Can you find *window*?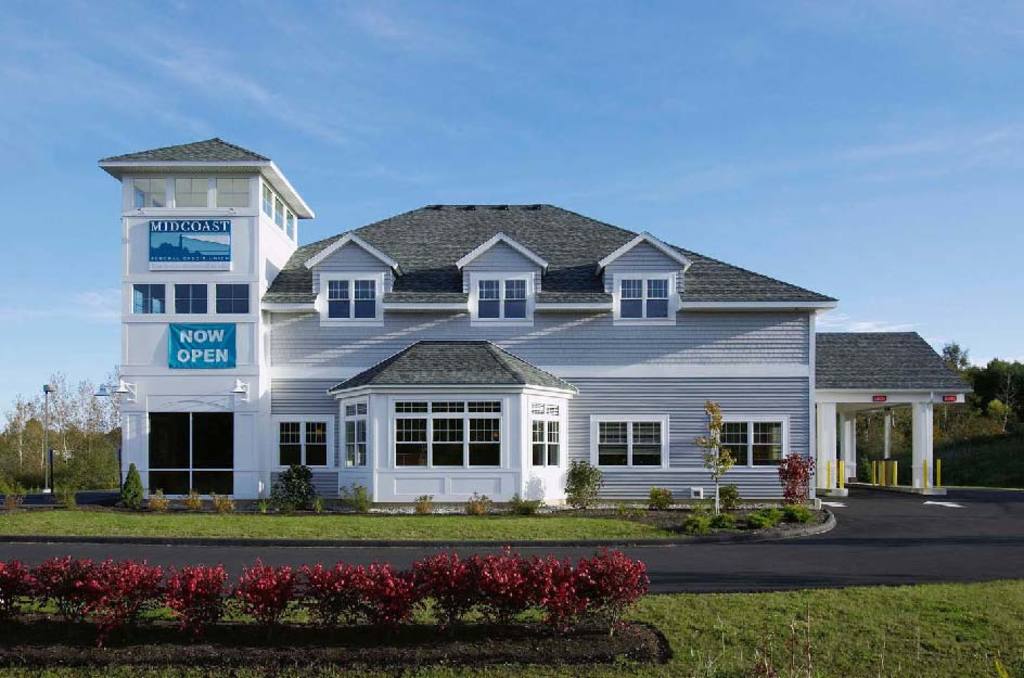
Yes, bounding box: locate(591, 411, 667, 471).
